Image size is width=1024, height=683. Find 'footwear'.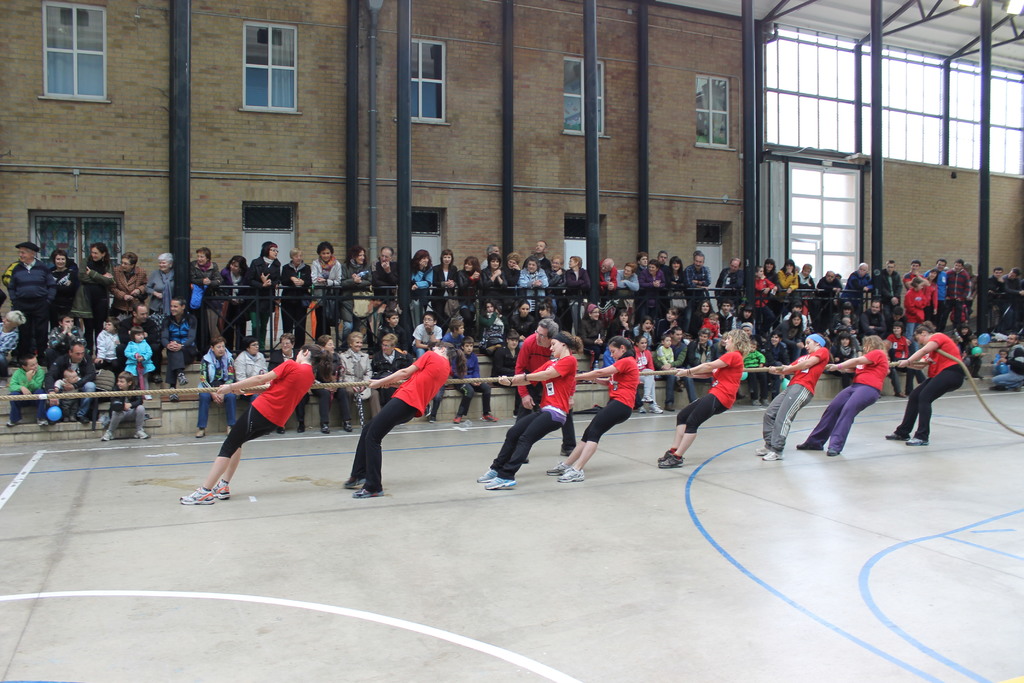
<bbox>452, 416, 466, 428</bbox>.
